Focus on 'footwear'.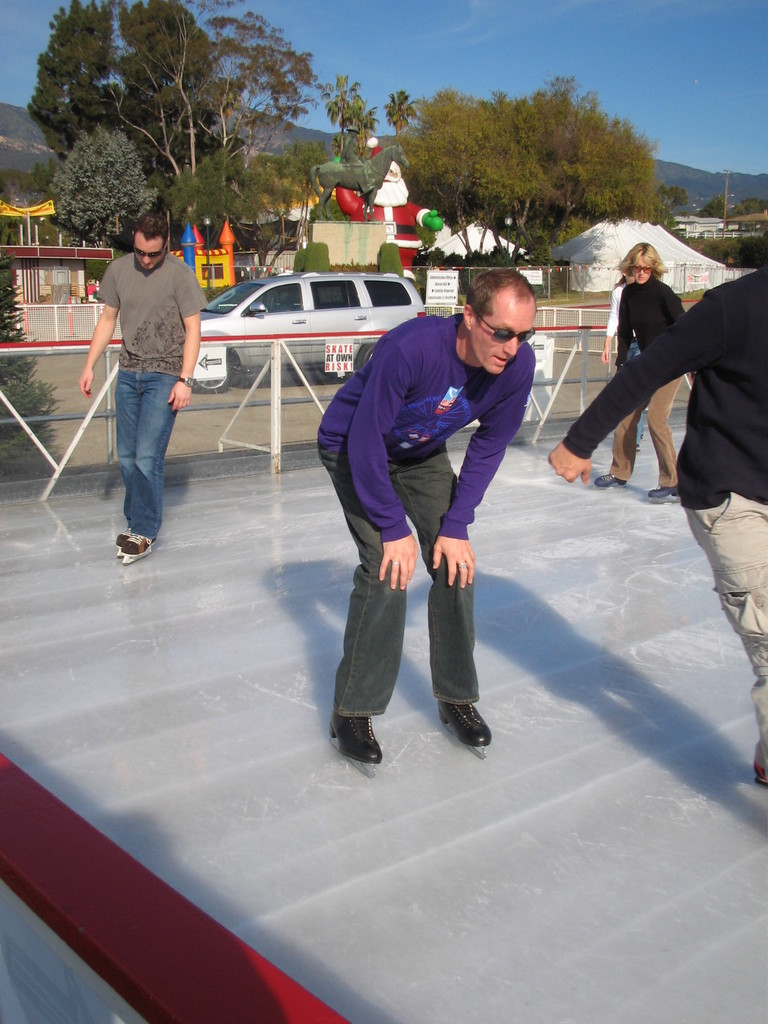
Focused at 122, 531, 151, 561.
